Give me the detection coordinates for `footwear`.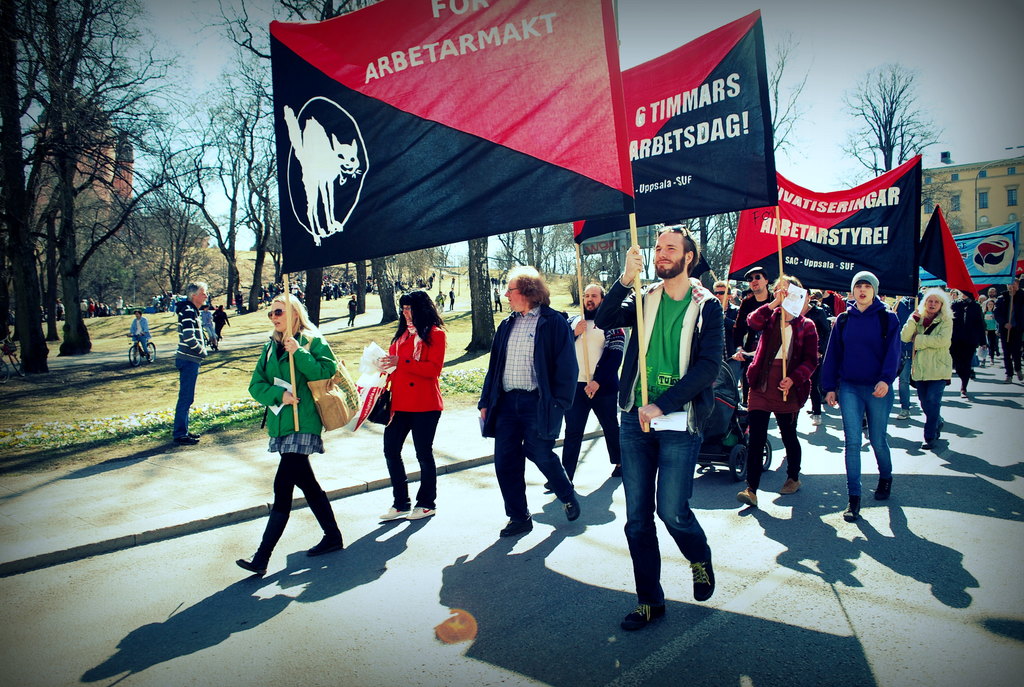
233/548/263/576.
